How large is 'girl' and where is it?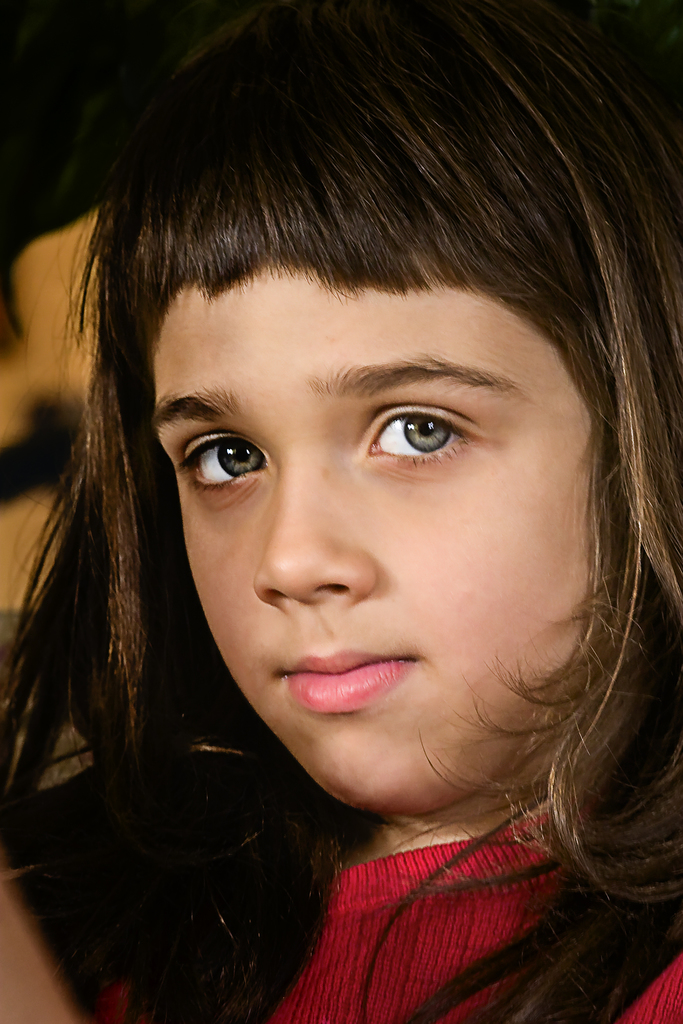
Bounding box: [0,1,681,1022].
